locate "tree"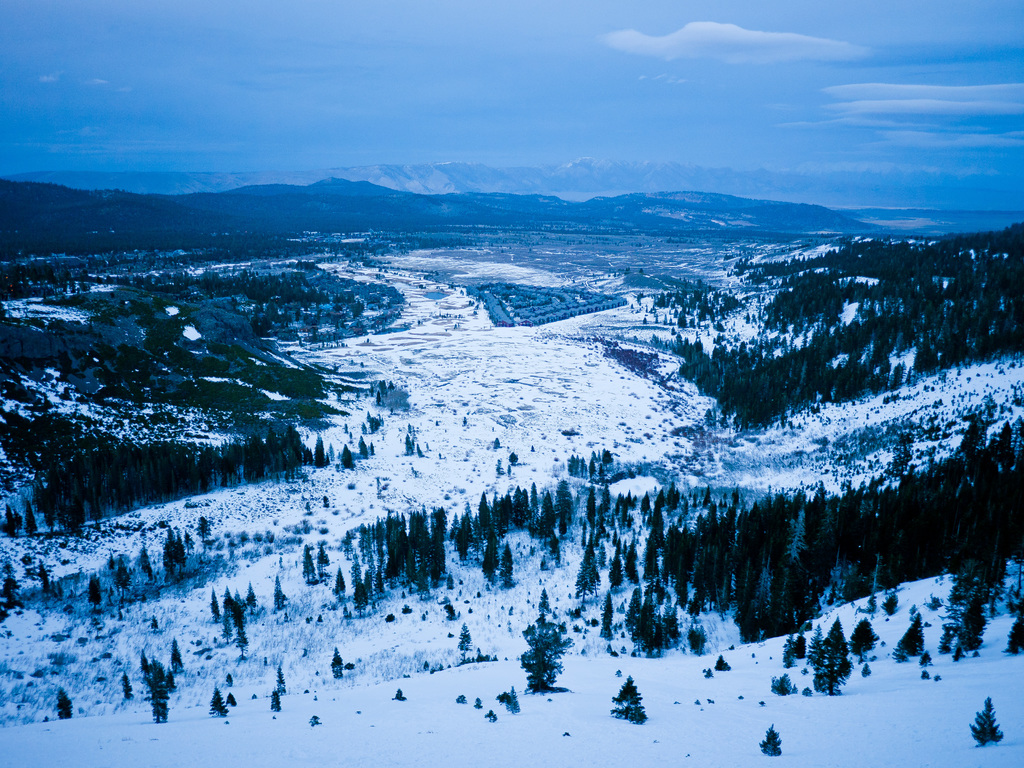
<box>538,585,556,618</box>
